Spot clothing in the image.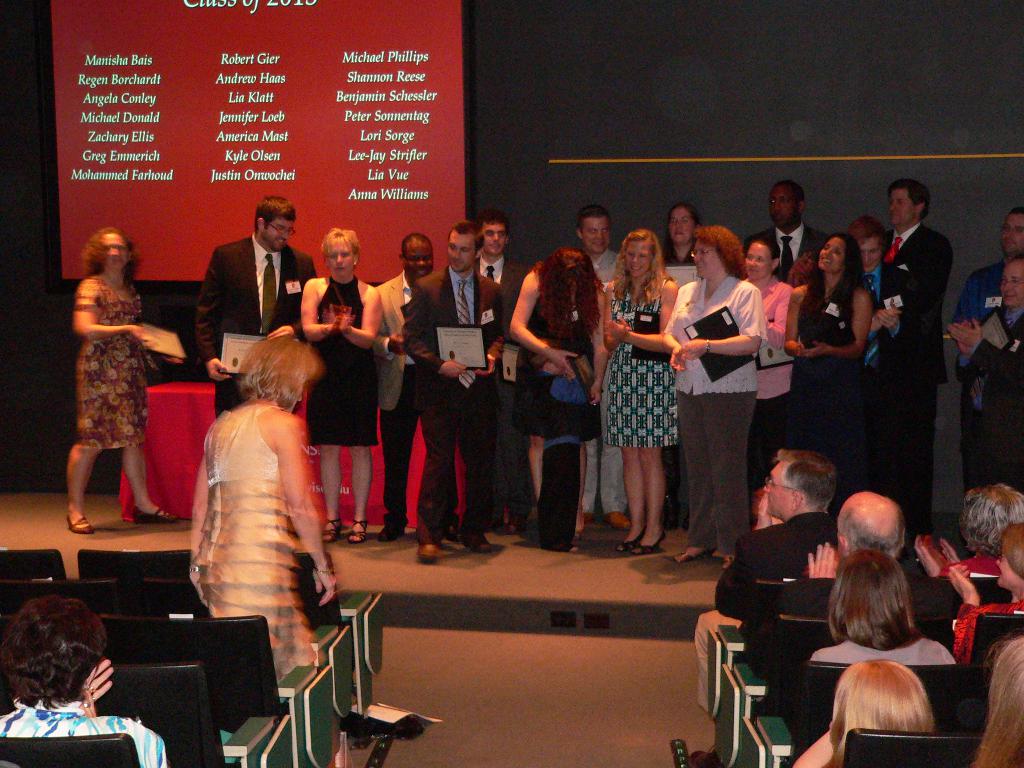
clothing found at crop(960, 267, 1005, 315).
